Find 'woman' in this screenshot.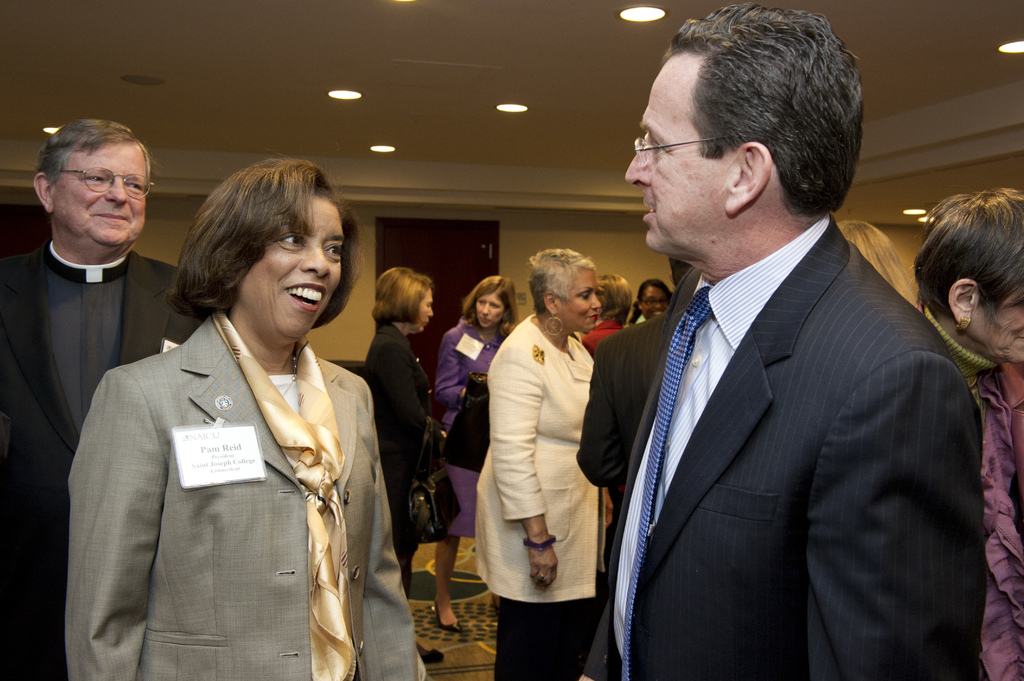
The bounding box for 'woman' is bbox(580, 273, 637, 363).
